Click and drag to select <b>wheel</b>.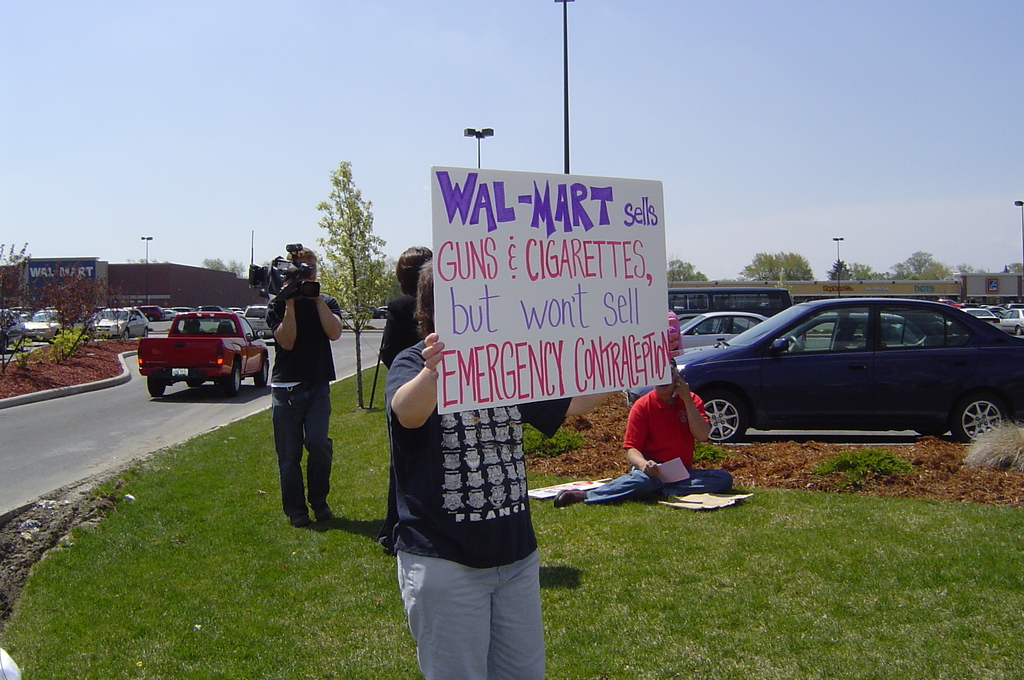
Selection: pyautogui.locateOnScreen(184, 375, 204, 387).
